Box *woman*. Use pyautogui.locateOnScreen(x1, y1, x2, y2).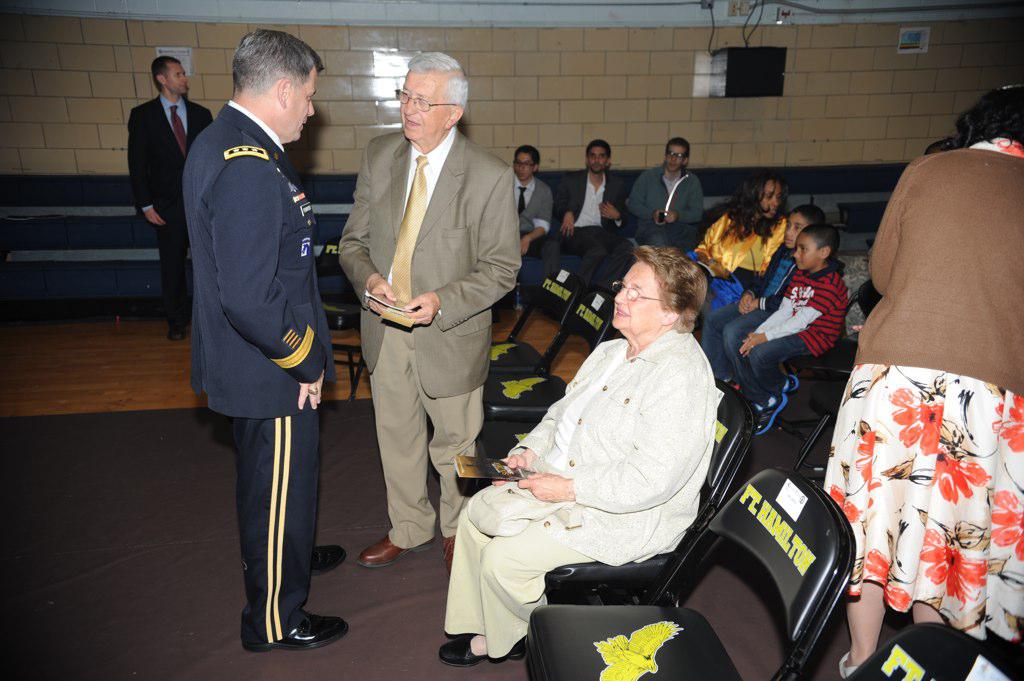
pyautogui.locateOnScreen(688, 174, 787, 304).
